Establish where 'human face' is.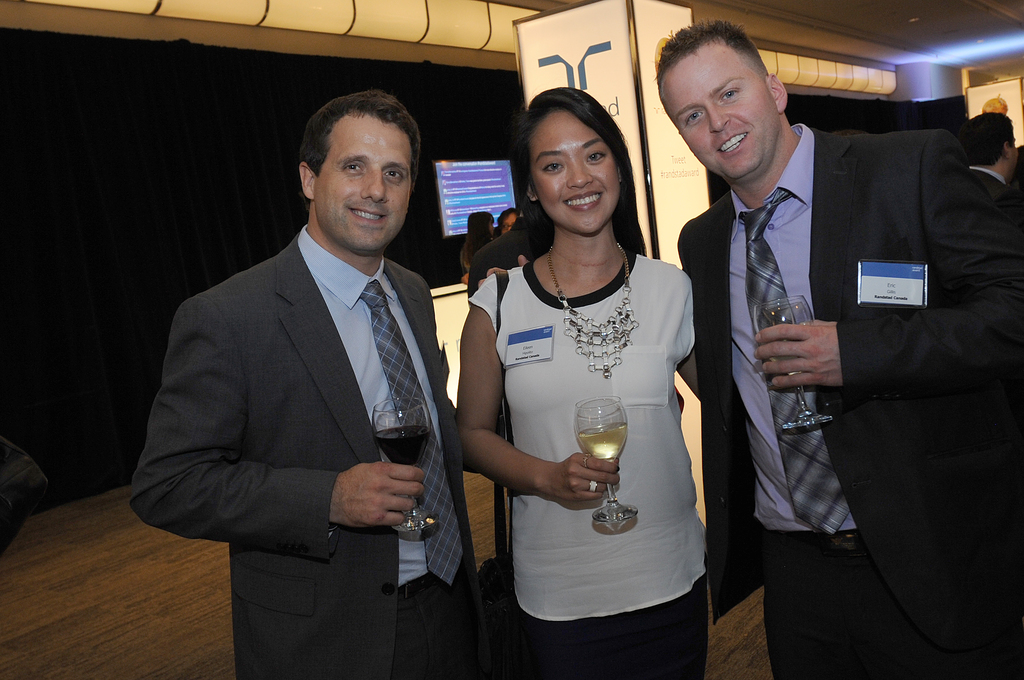
Established at 527, 109, 621, 232.
